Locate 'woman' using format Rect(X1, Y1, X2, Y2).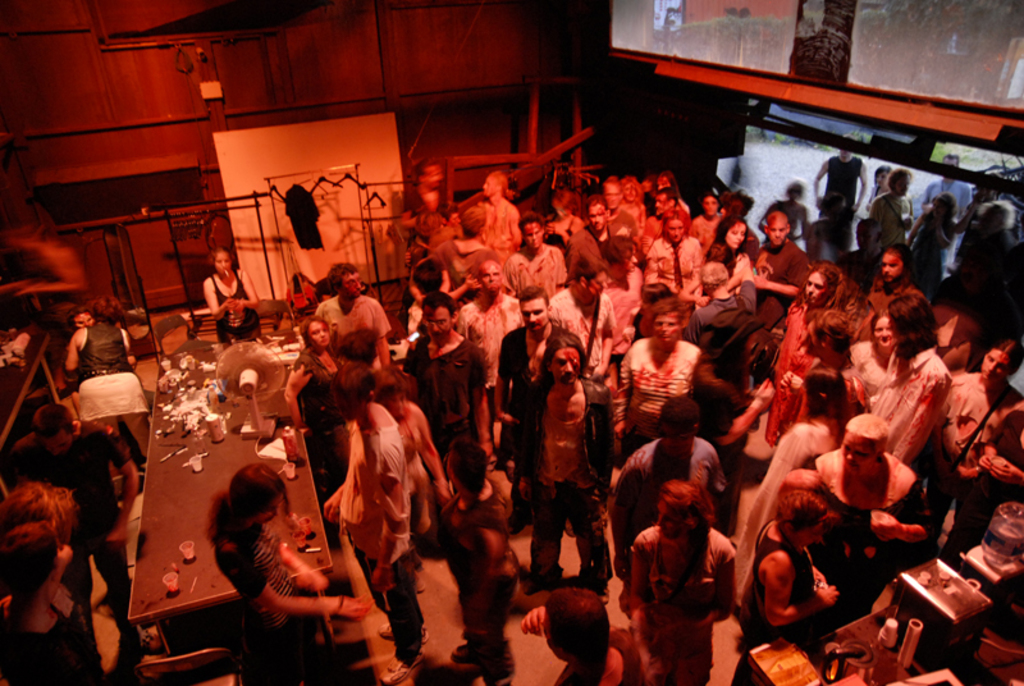
Rect(64, 292, 155, 468).
